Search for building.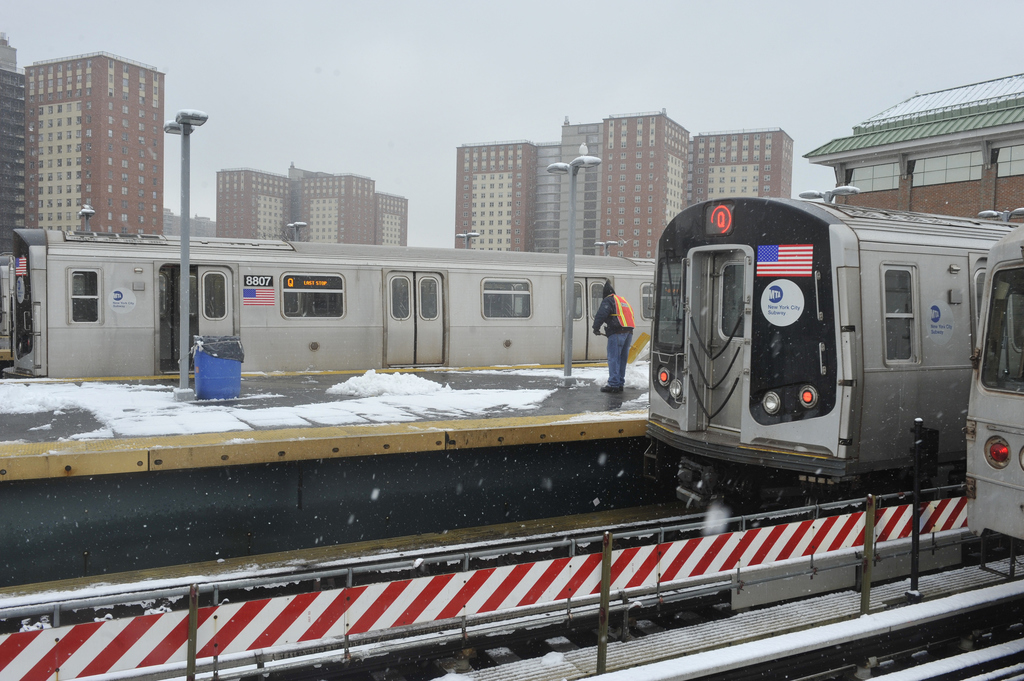
Found at locate(374, 193, 409, 246).
